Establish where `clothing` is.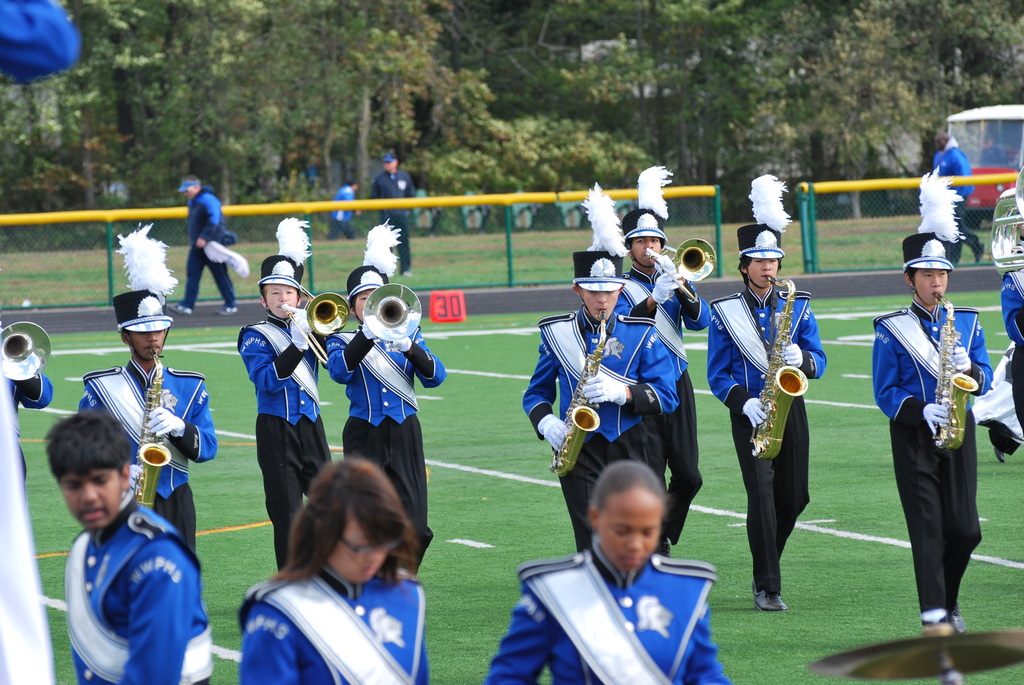
Established at (327,324,449,572).
